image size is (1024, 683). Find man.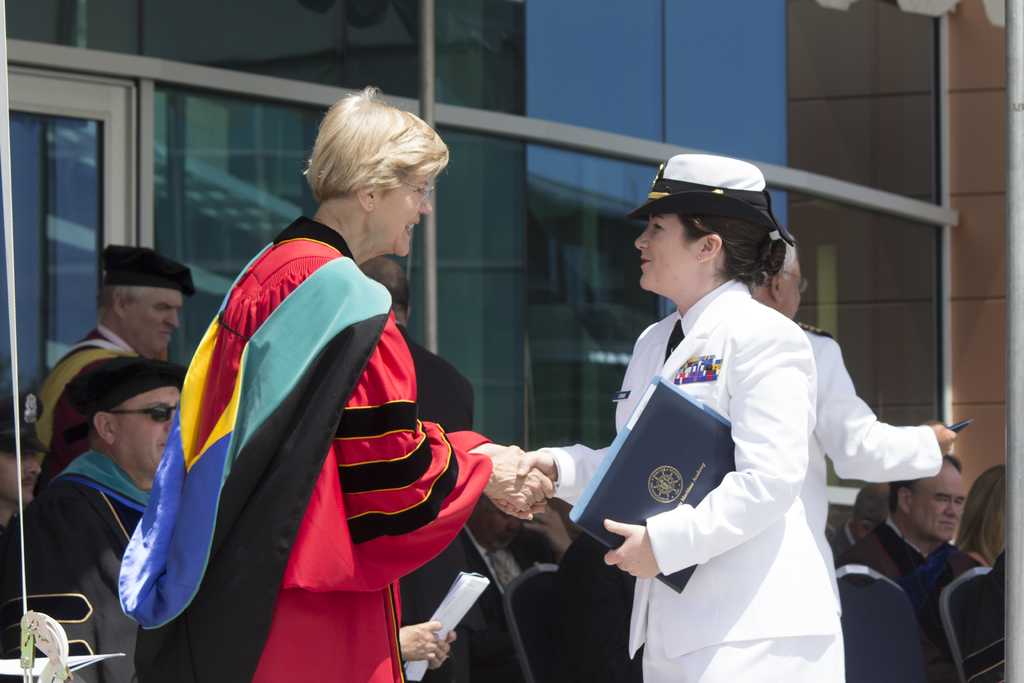
pyautogui.locateOnScreen(838, 451, 971, 588).
